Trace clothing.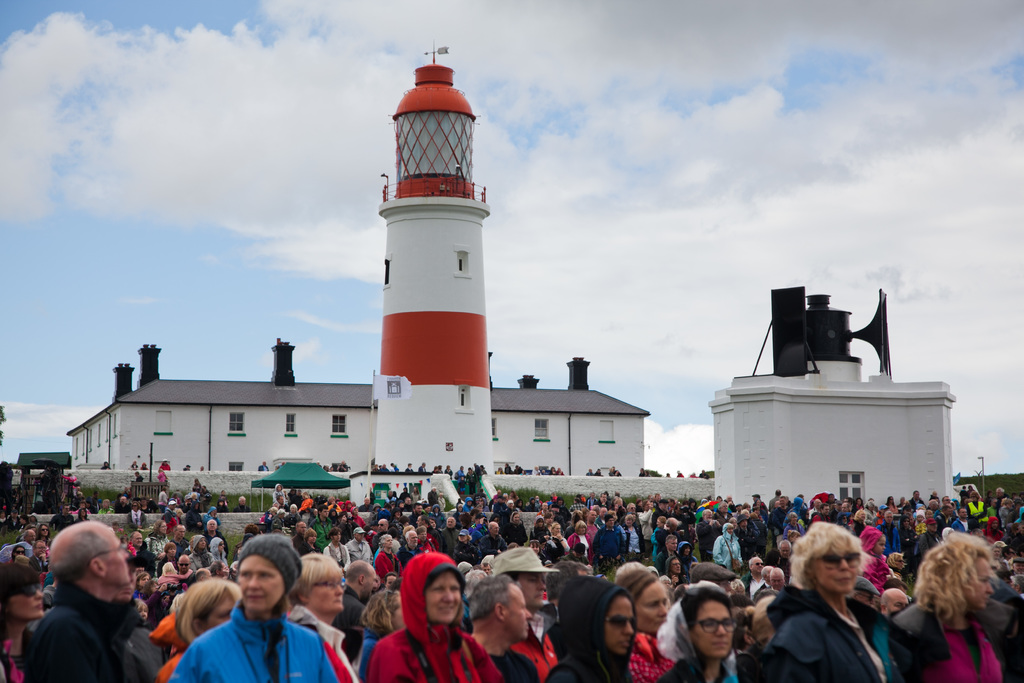
Traced to region(735, 644, 762, 682).
